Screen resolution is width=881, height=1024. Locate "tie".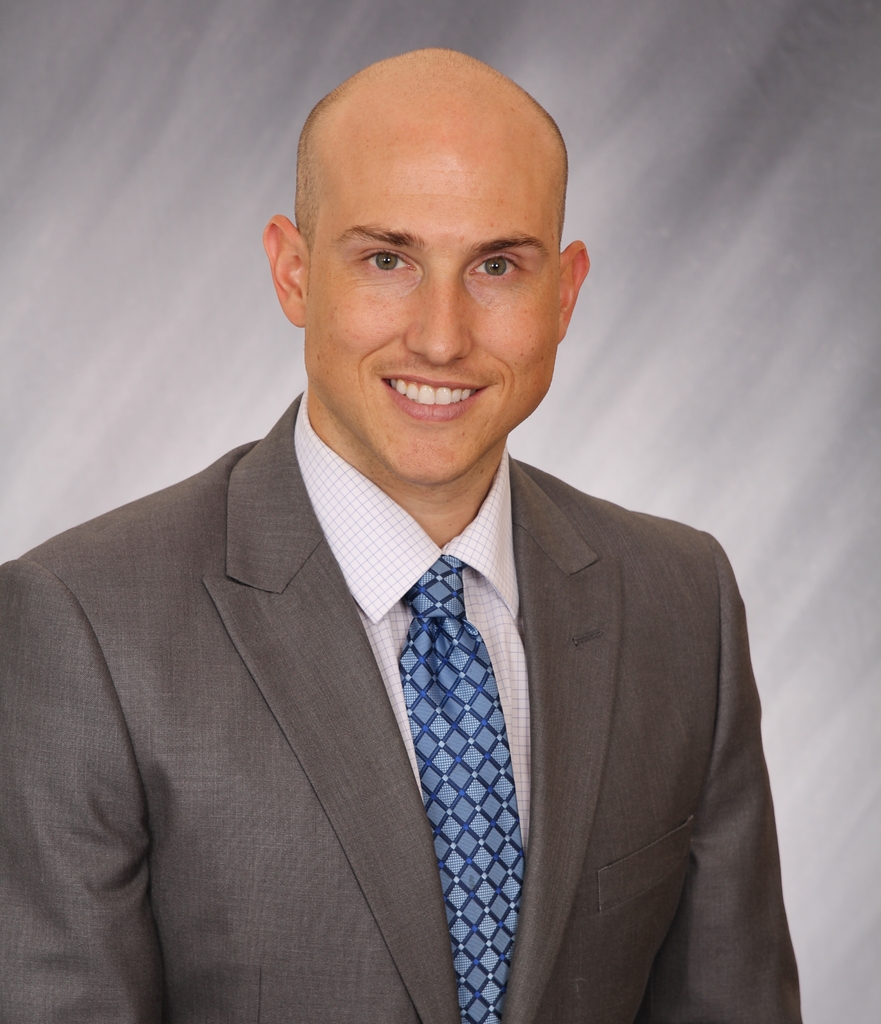
BBox(394, 554, 533, 1023).
